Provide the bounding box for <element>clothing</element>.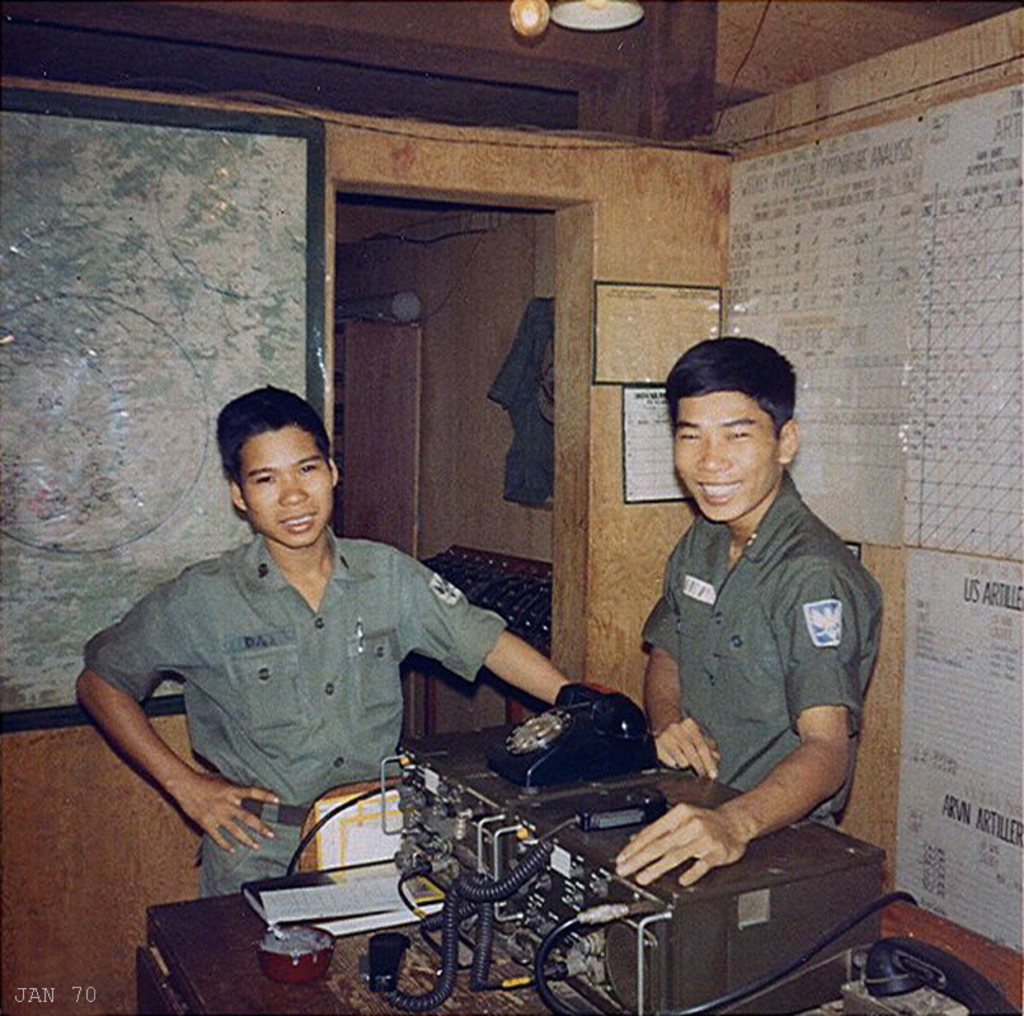
644 469 886 829.
